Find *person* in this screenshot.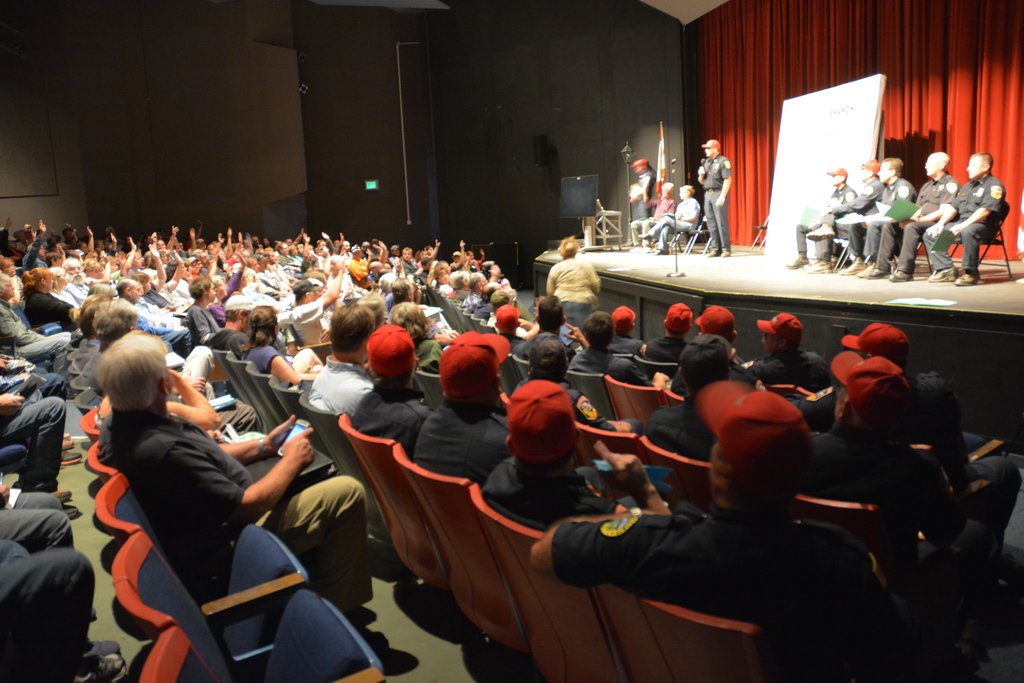
The bounding box for *person* is {"x1": 625, "y1": 177, "x2": 669, "y2": 252}.
